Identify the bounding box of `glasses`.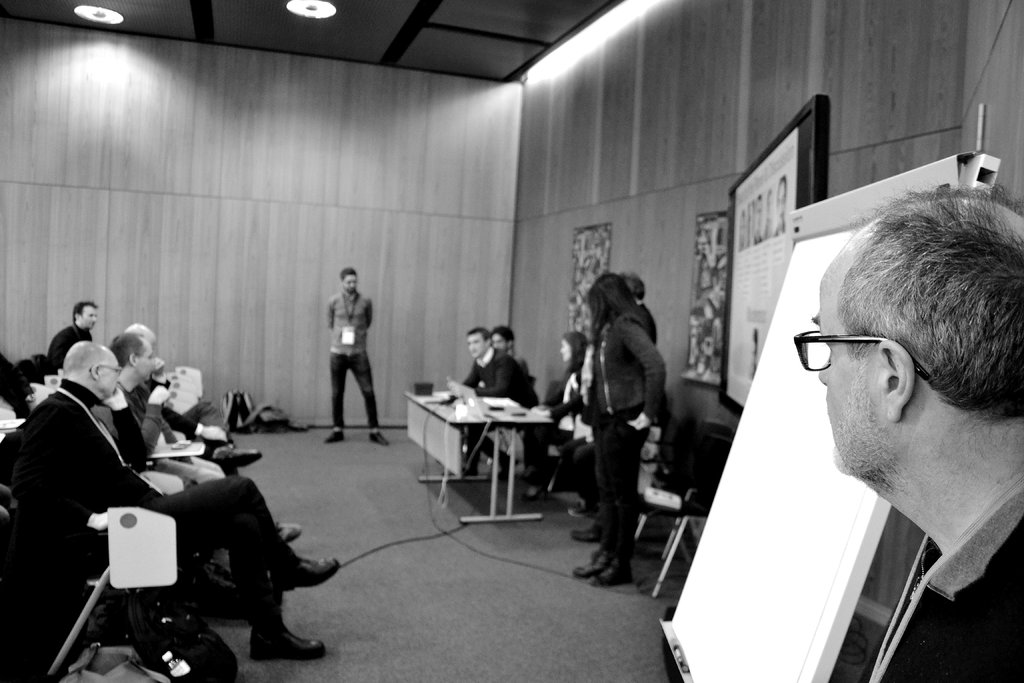
[x1=793, y1=328, x2=929, y2=400].
